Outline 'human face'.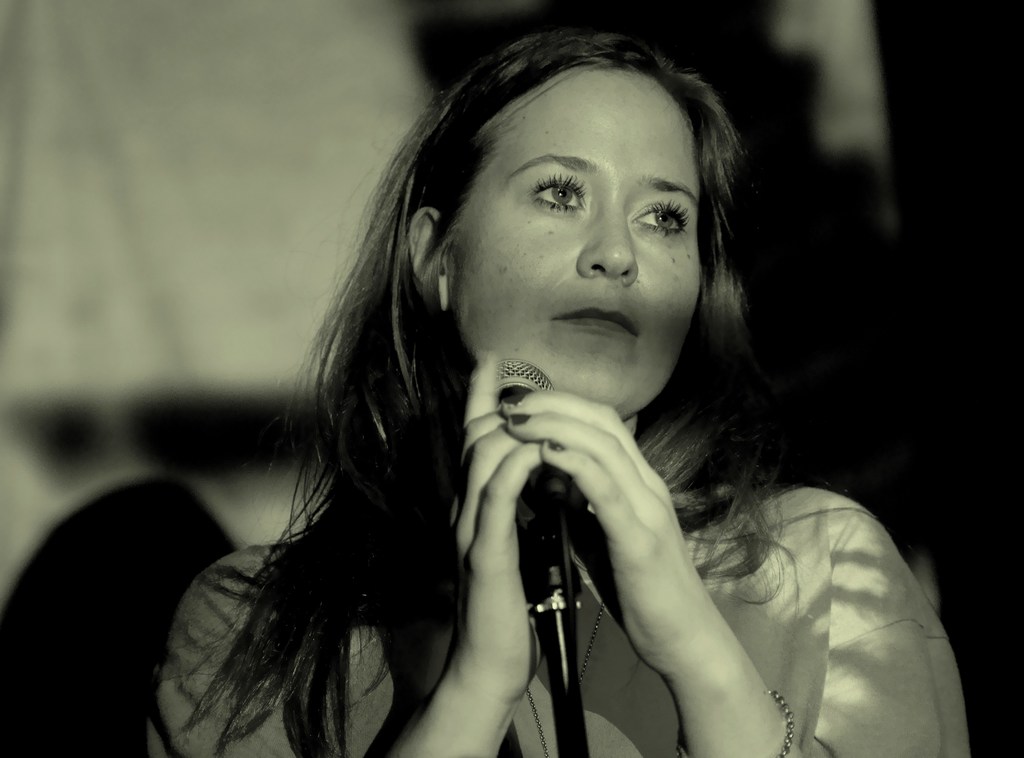
Outline: [x1=429, y1=49, x2=721, y2=404].
